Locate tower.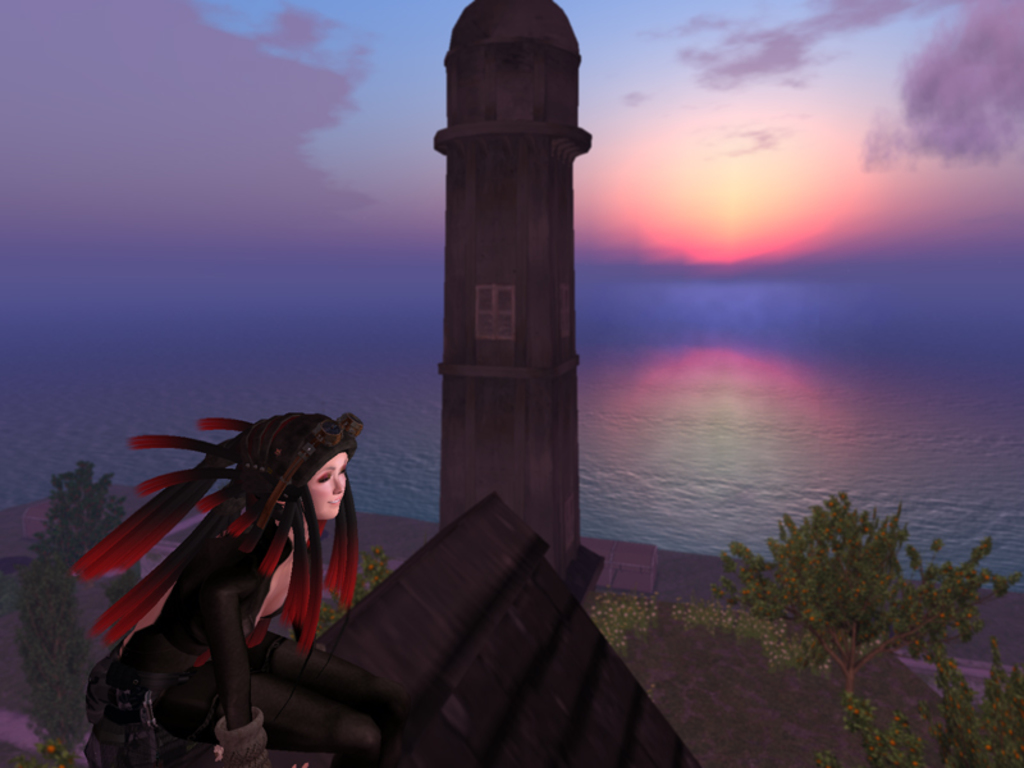
Bounding box: pyautogui.locateOnScreen(394, 12, 607, 538).
